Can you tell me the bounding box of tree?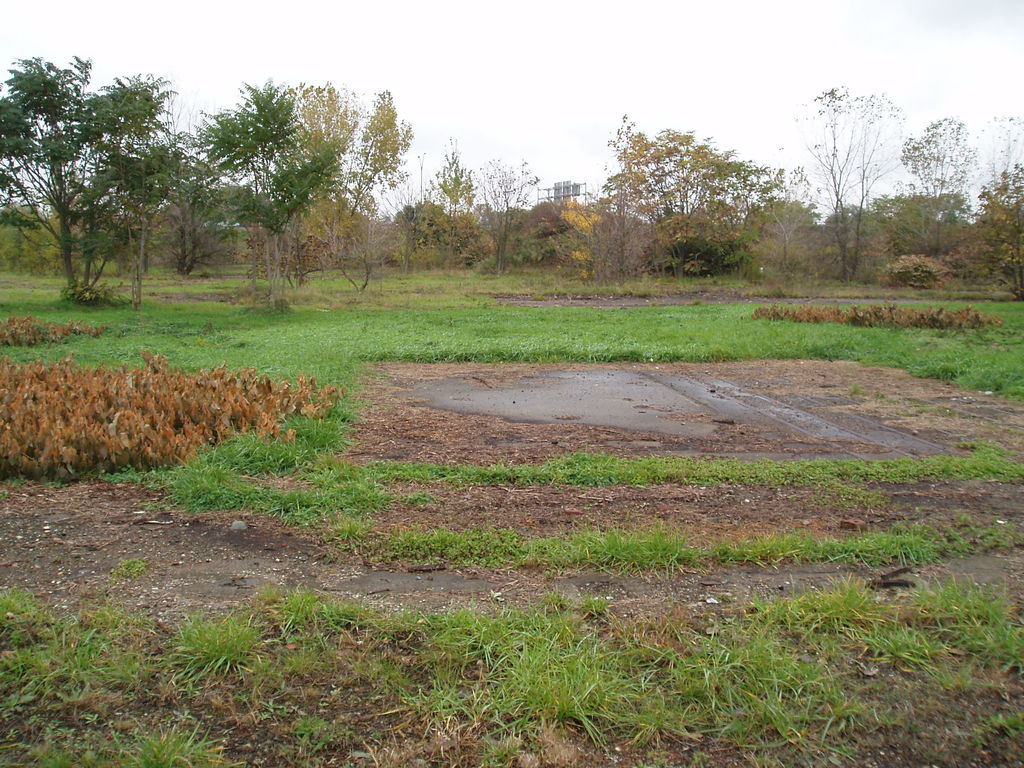
597 111 792 272.
